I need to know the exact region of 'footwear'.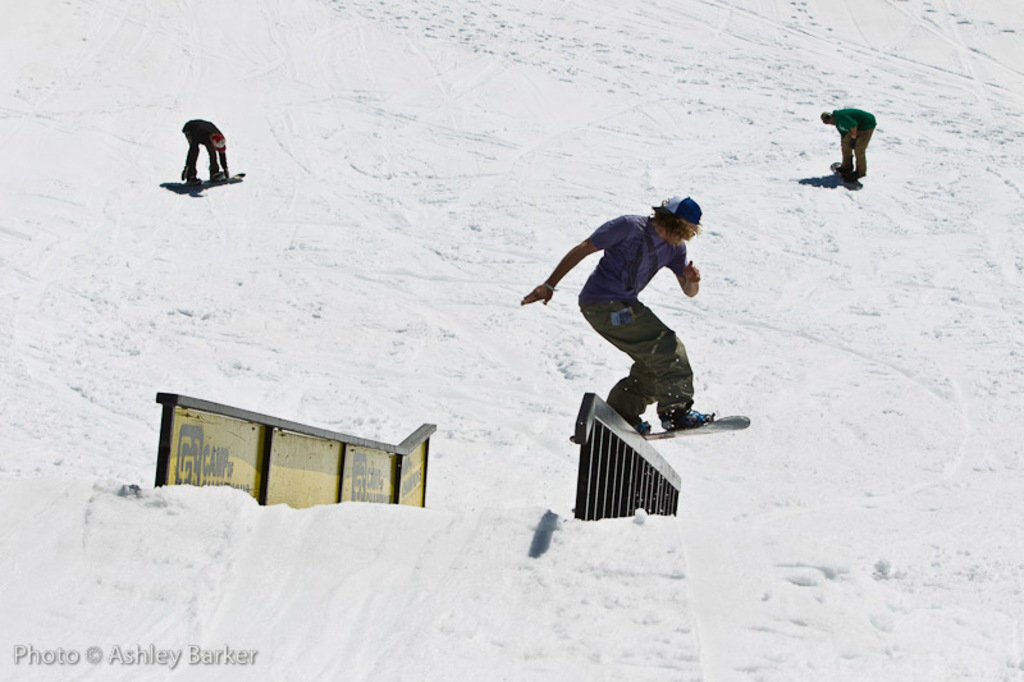
Region: region(626, 409, 646, 438).
